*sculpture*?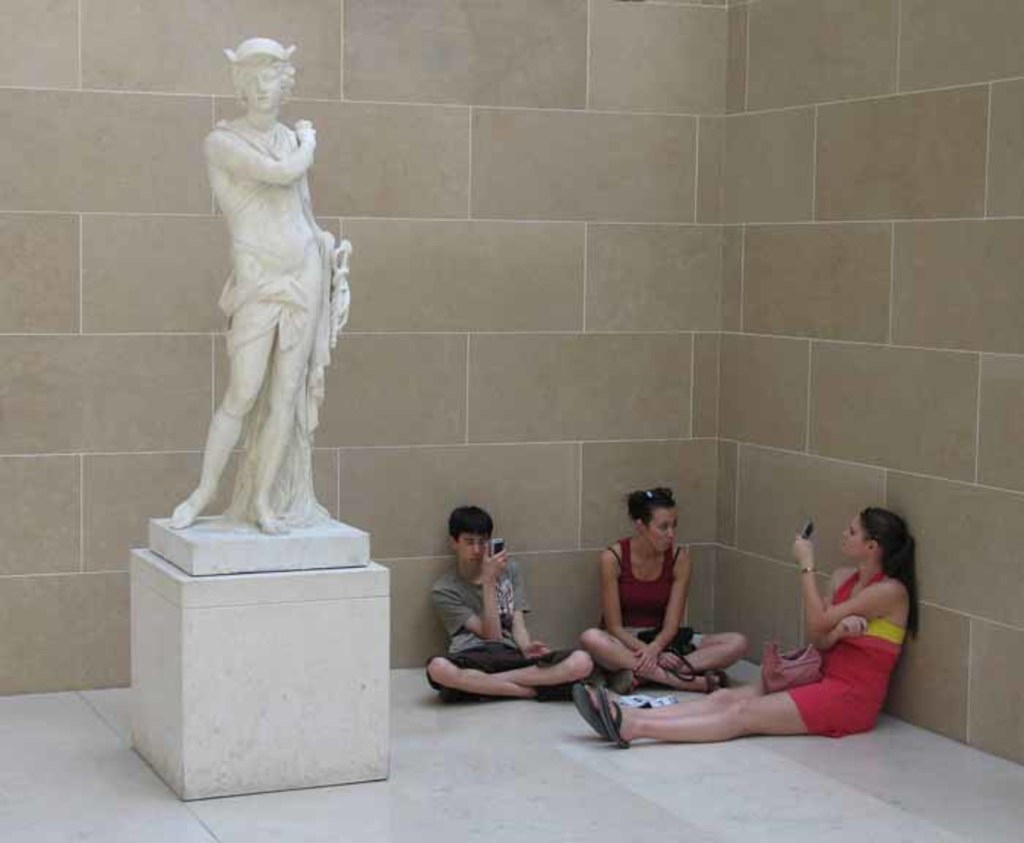
155,40,344,587
